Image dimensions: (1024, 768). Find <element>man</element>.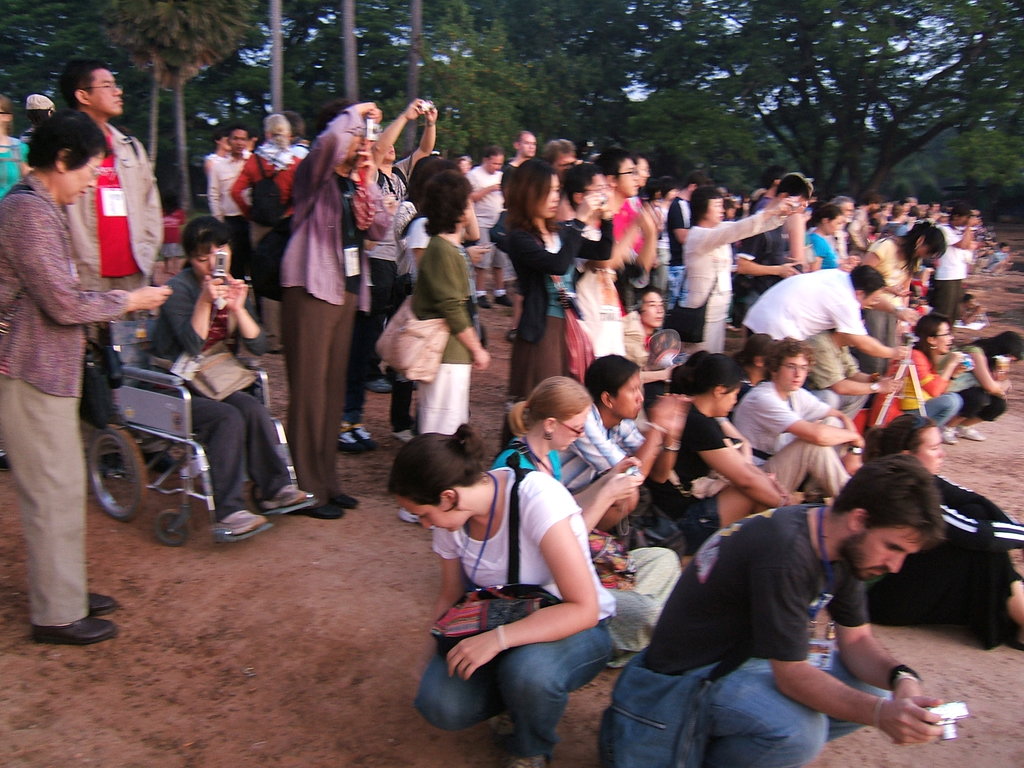
667:171:709:306.
